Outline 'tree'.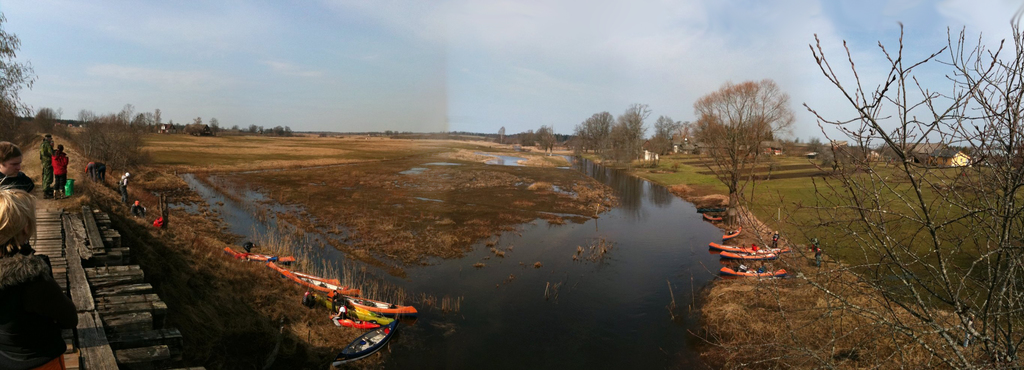
Outline: (left=570, top=106, right=610, bottom=153).
